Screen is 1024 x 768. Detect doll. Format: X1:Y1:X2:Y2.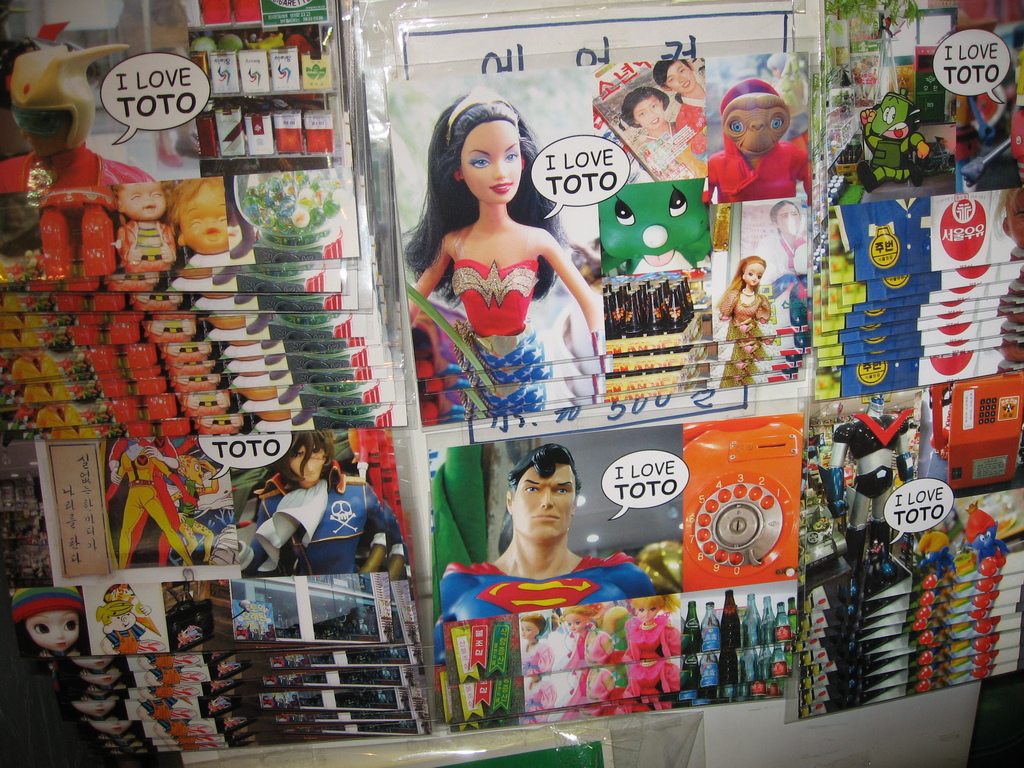
567:603:619:712.
